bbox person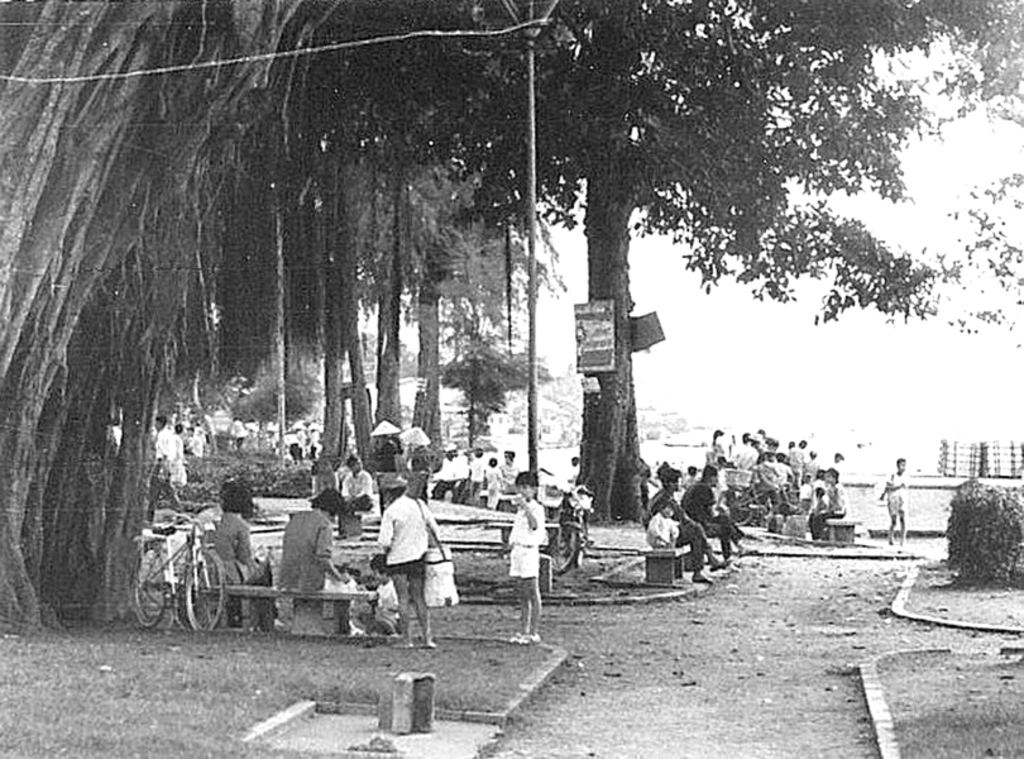
{"left": 212, "top": 483, "right": 272, "bottom": 586}
